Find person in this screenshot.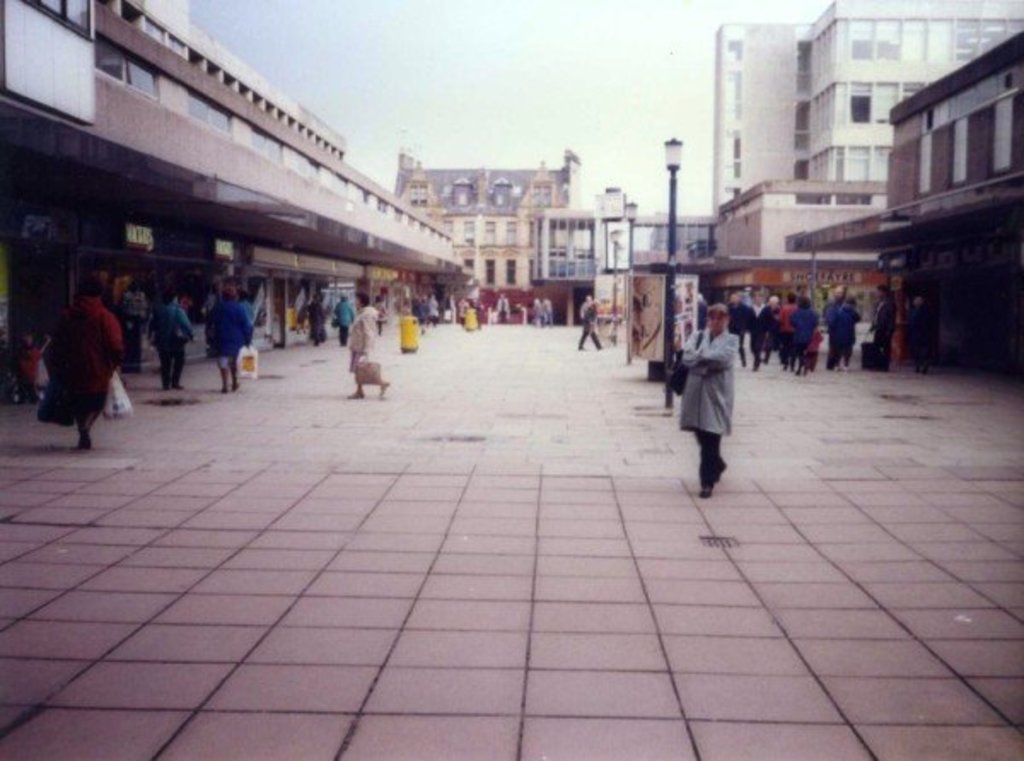
The bounding box for person is rect(44, 275, 116, 454).
